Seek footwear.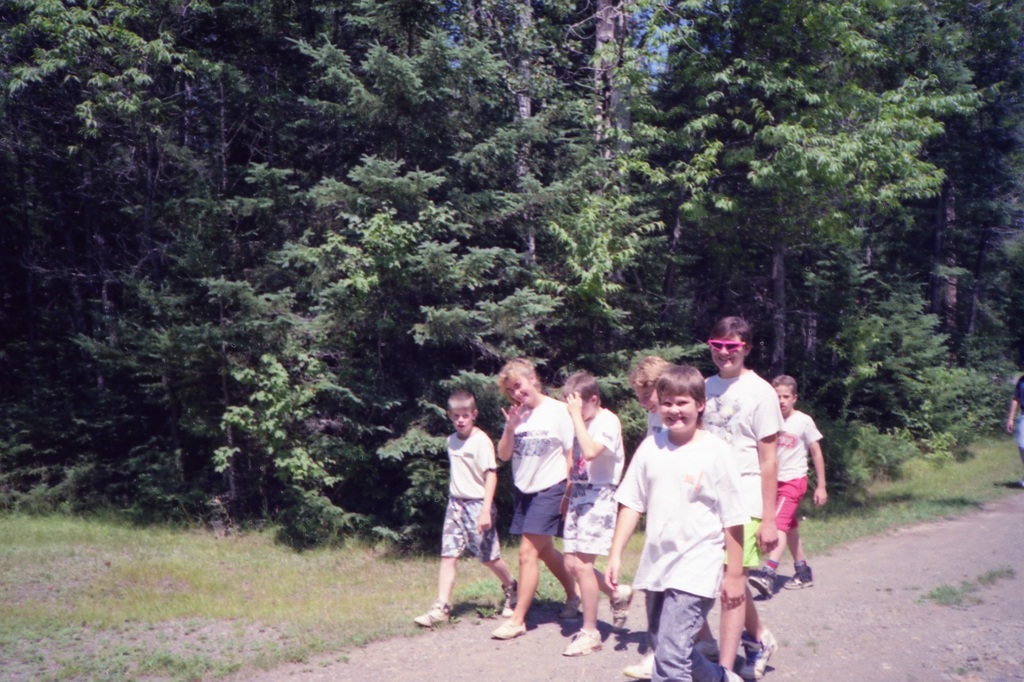
bbox=(415, 607, 452, 627).
